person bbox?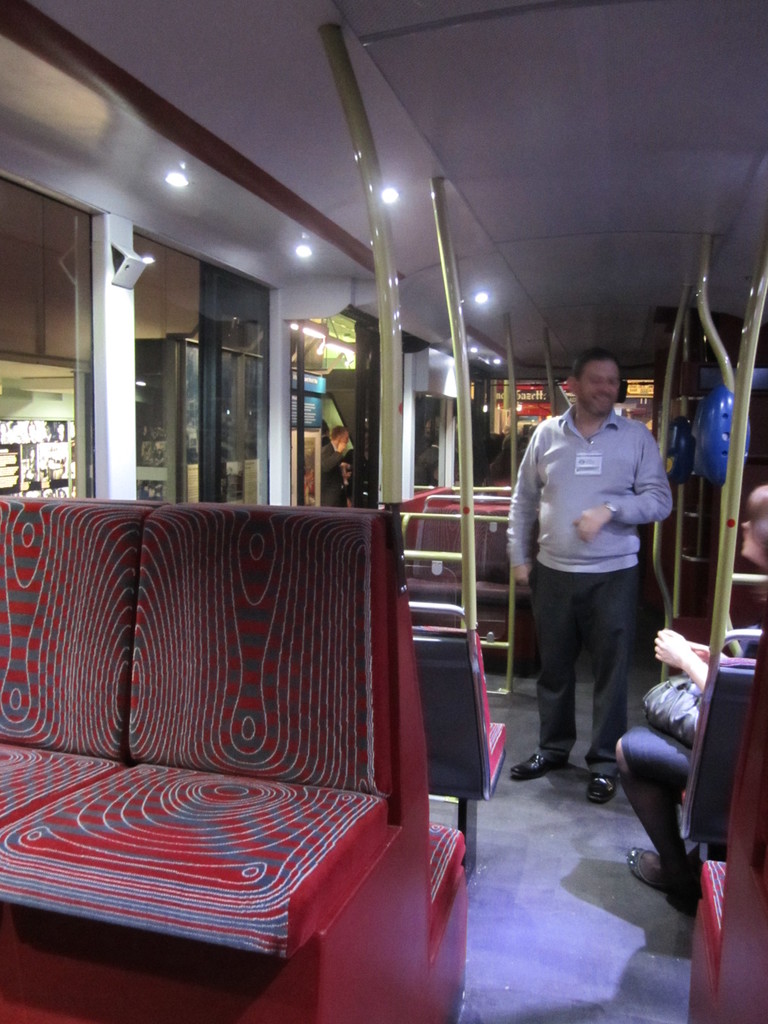
(40, 419, 54, 438)
